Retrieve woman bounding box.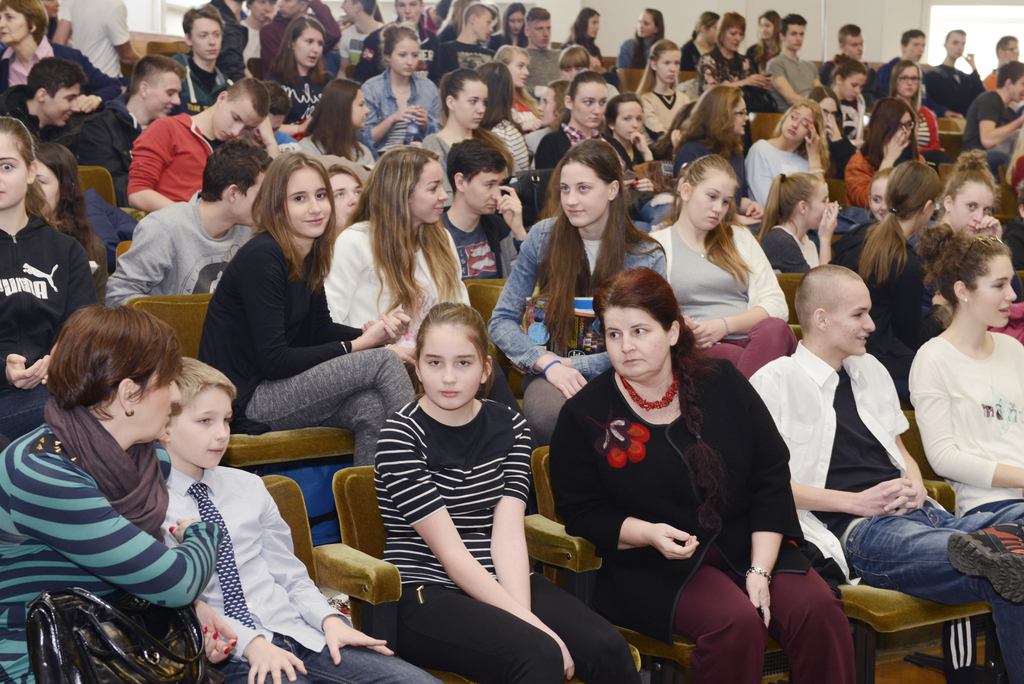
Bounding box: left=0, top=2, right=129, bottom=101.
